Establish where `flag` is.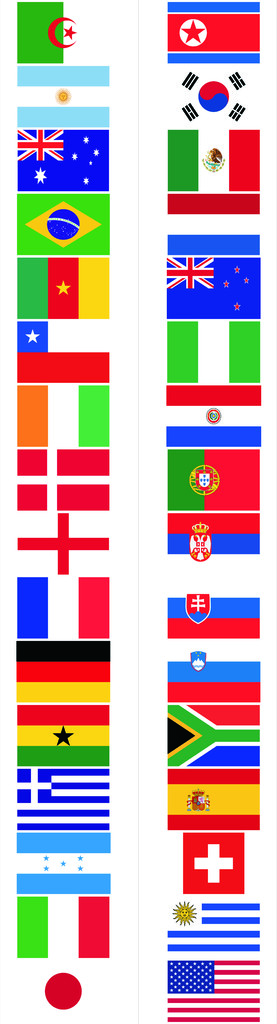
Established at pyautogui.locateOnScreen(160, 236, 267, 407).
